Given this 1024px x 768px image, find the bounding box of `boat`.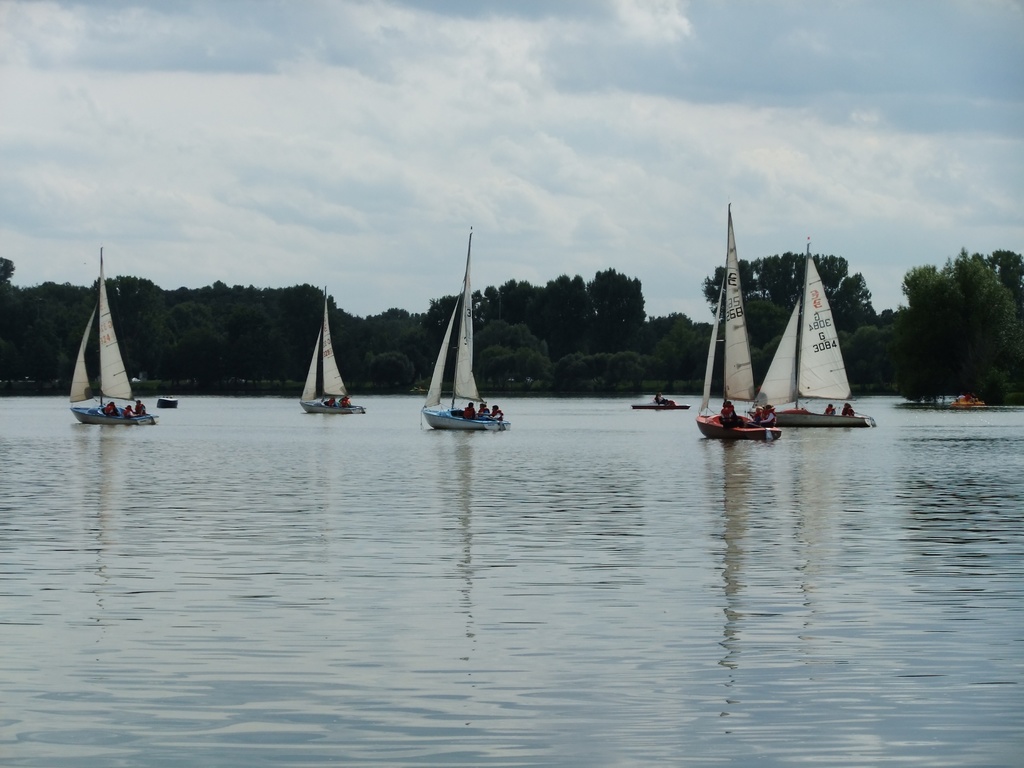
detection(300, 289, 363, 412).
